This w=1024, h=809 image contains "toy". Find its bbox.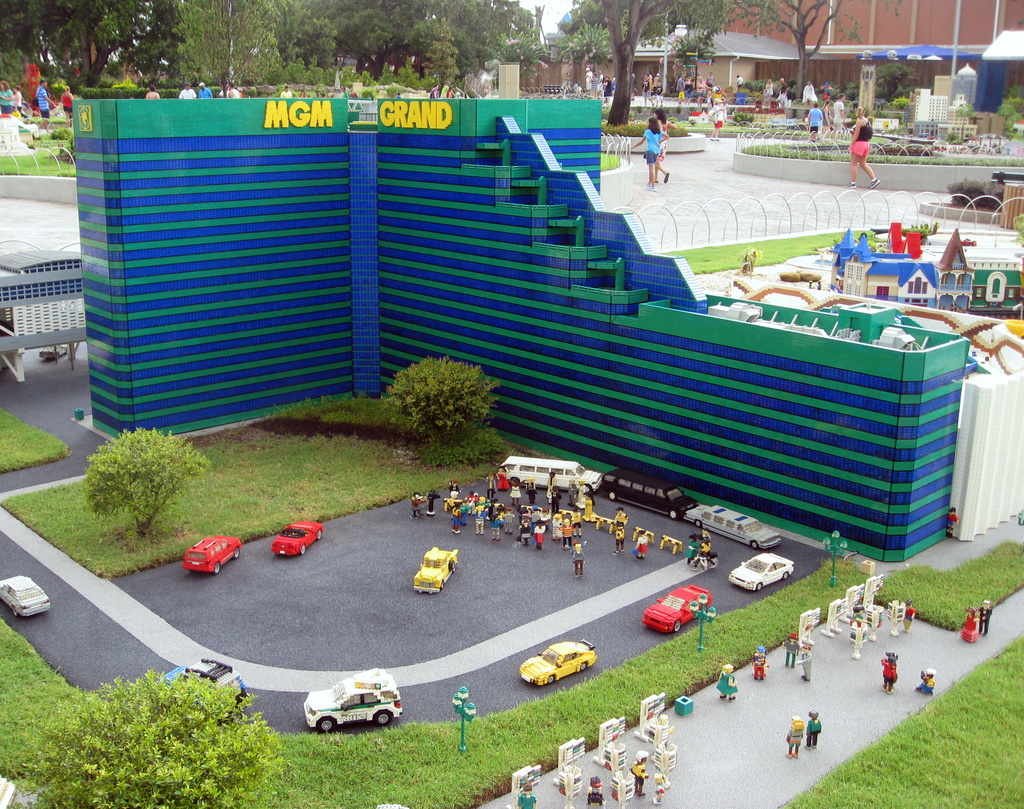
<region>404, 533, 472, 600</region>.
